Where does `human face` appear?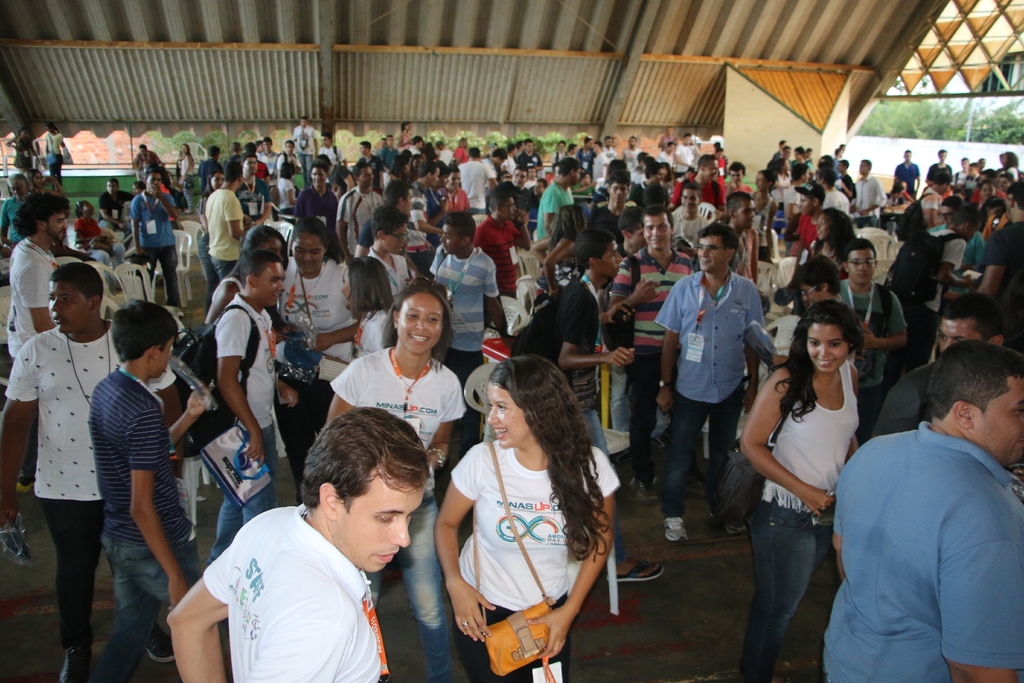
Appears at [left=47, top=213, right=67, bottom=240].
